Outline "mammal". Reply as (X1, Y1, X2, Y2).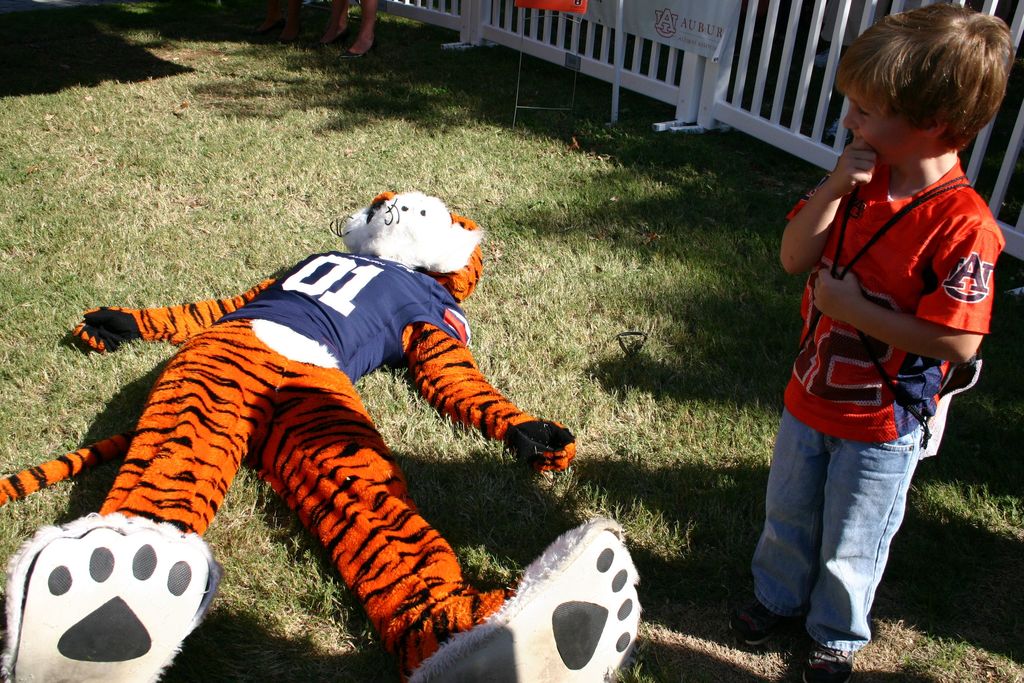
(325, 0, 379, 47).
